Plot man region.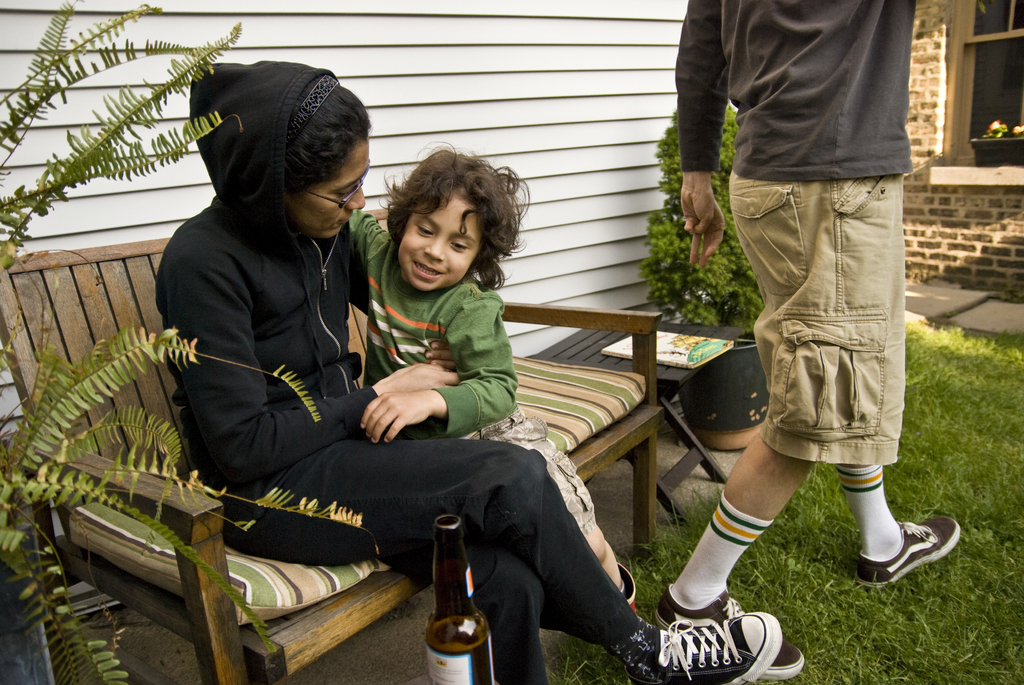
Plotted at box=[655, 0, 961, 683].
